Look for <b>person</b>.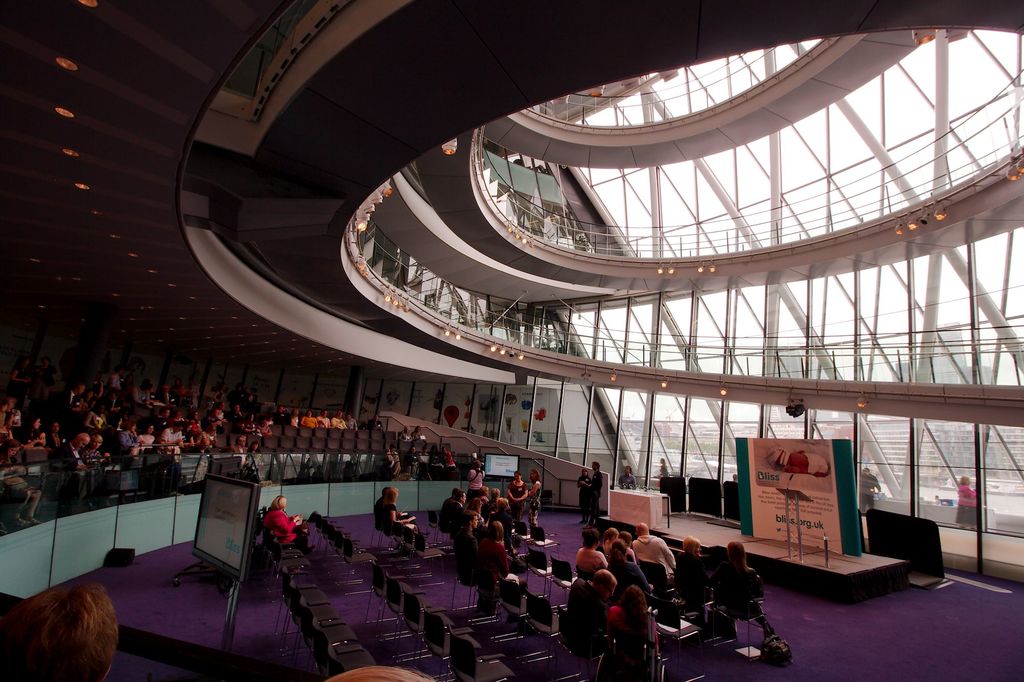
Found: 405,448,417,472.
